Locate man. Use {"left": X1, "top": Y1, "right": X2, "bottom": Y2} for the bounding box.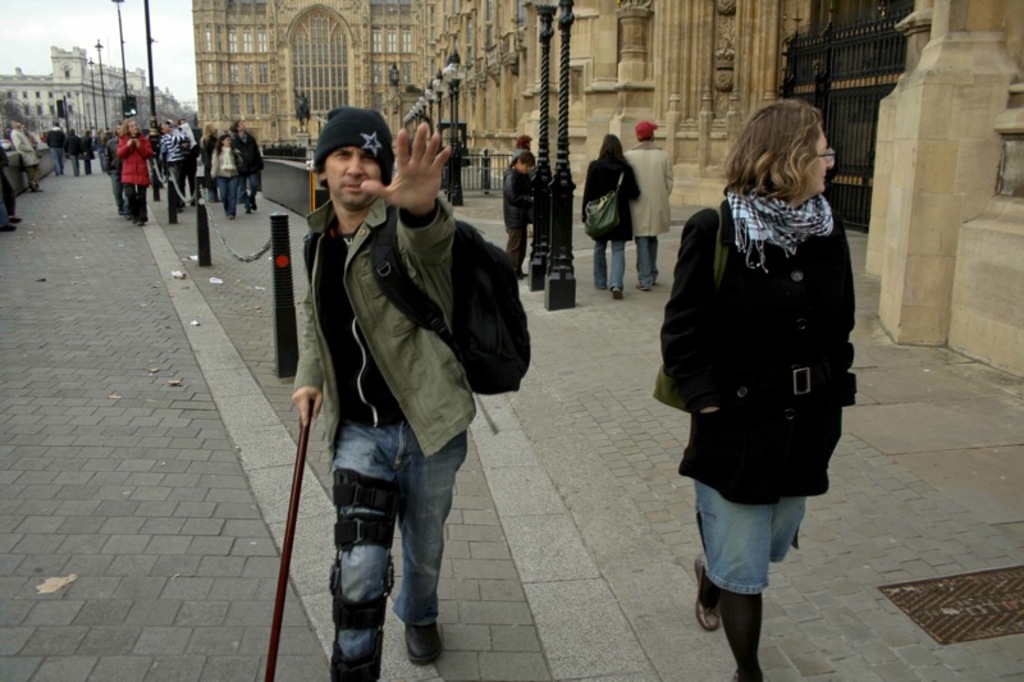
{"left": 622, "top": 119, "right": 677, "bottom": 285}.
